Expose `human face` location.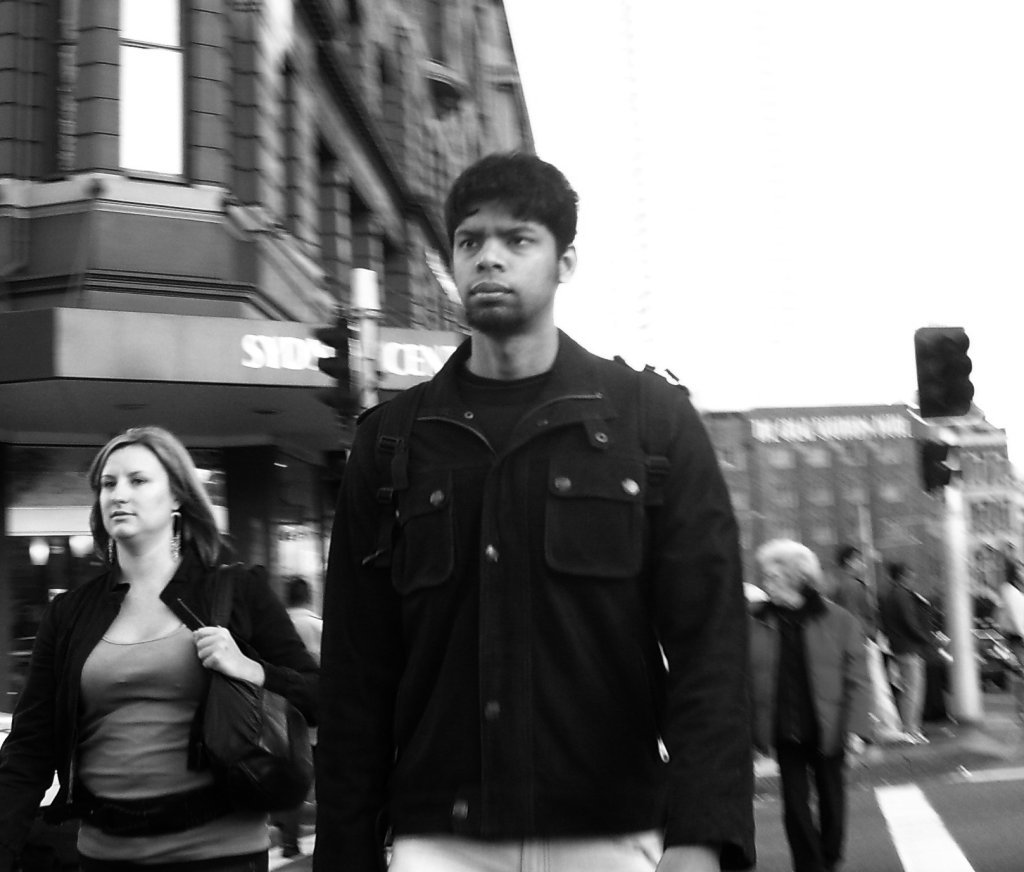
Exposed at crop(446, 195, 563, 326).
